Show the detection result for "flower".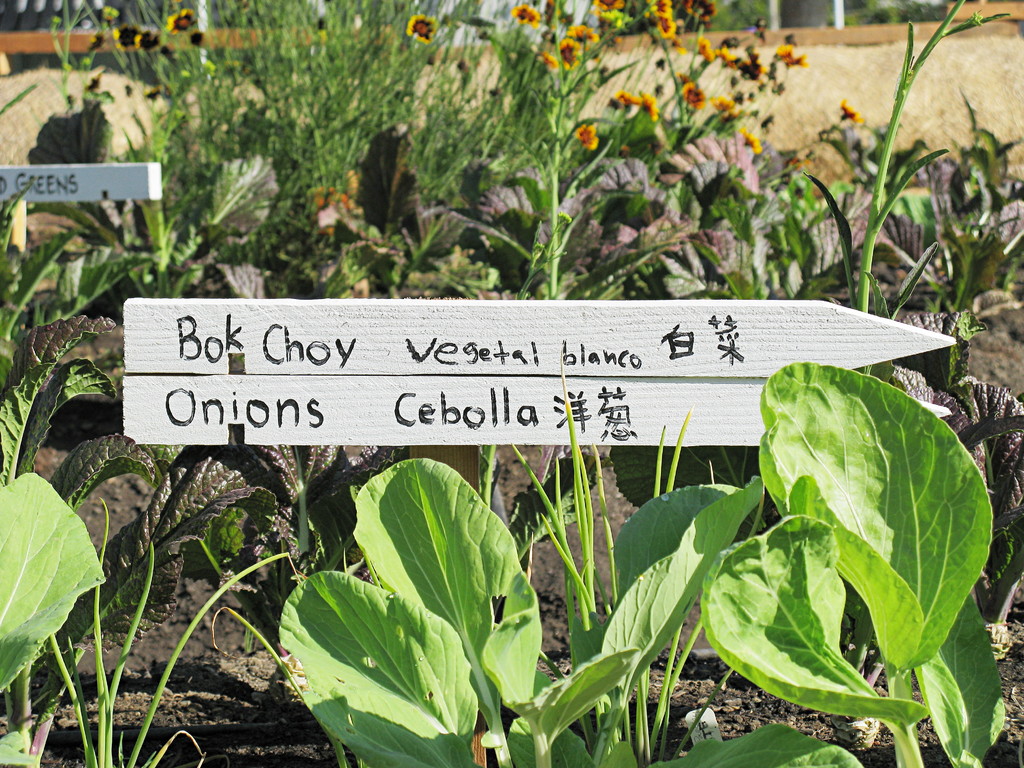
711 93 743 122.
